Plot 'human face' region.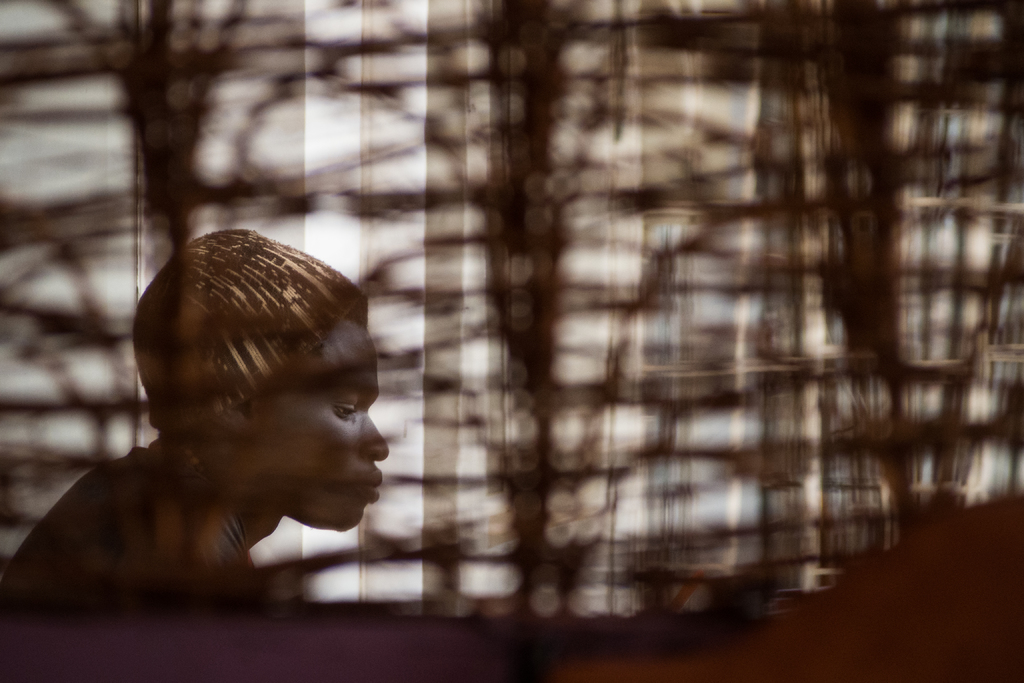
Plotted at bbox=(250, 319, 390, 533).
